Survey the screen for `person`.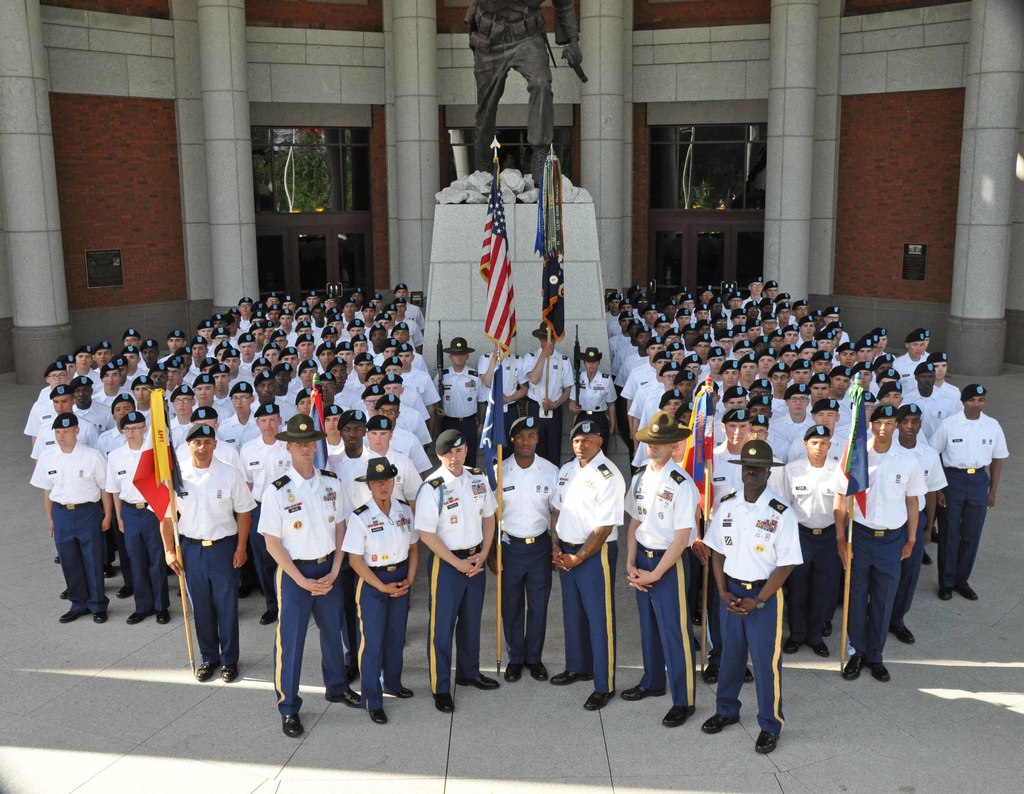
Survey found: box(868, 329, 890, 353).
